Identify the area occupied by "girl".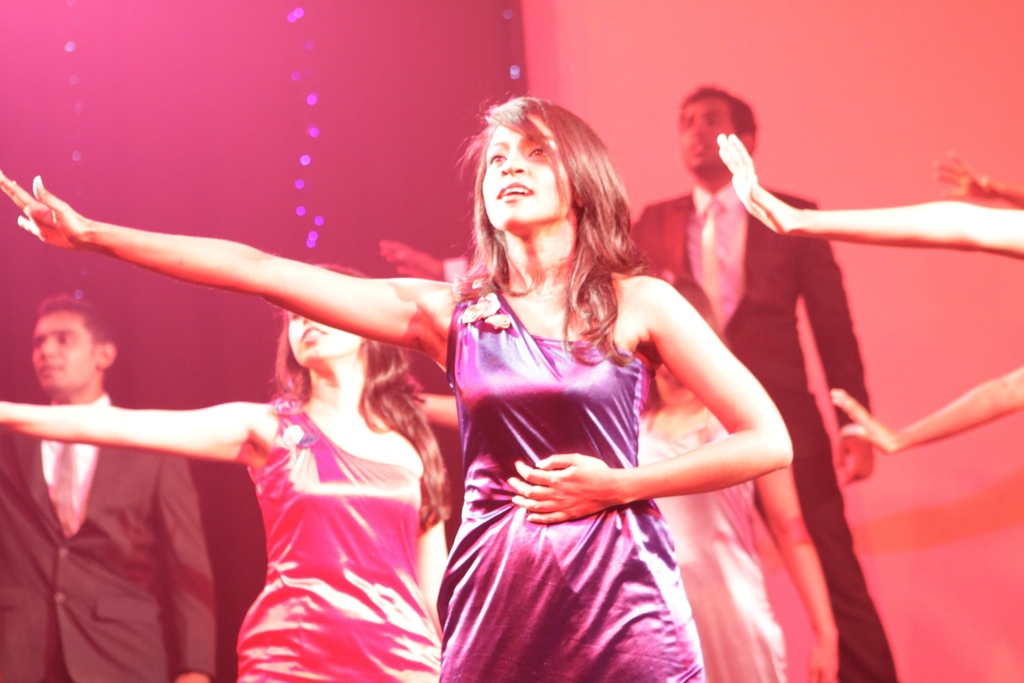
Area: locate(0, 94, 793, 682).
